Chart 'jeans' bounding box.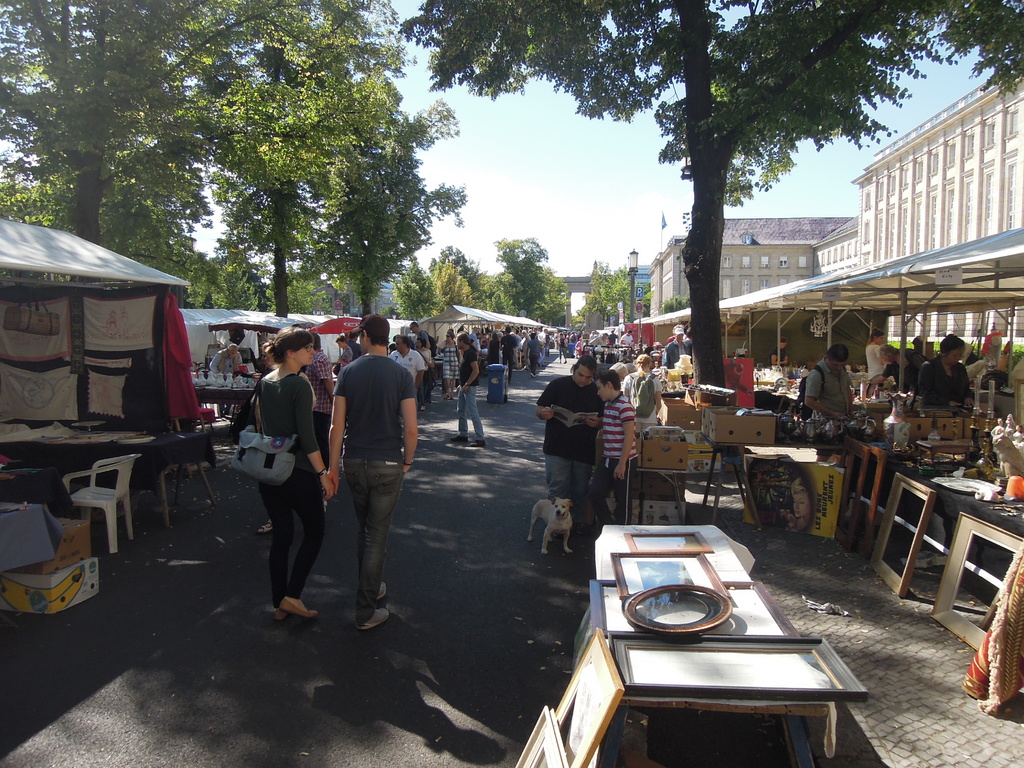
Charted: pyautogui.locateOnScreen(332, 461, 399, 627).
